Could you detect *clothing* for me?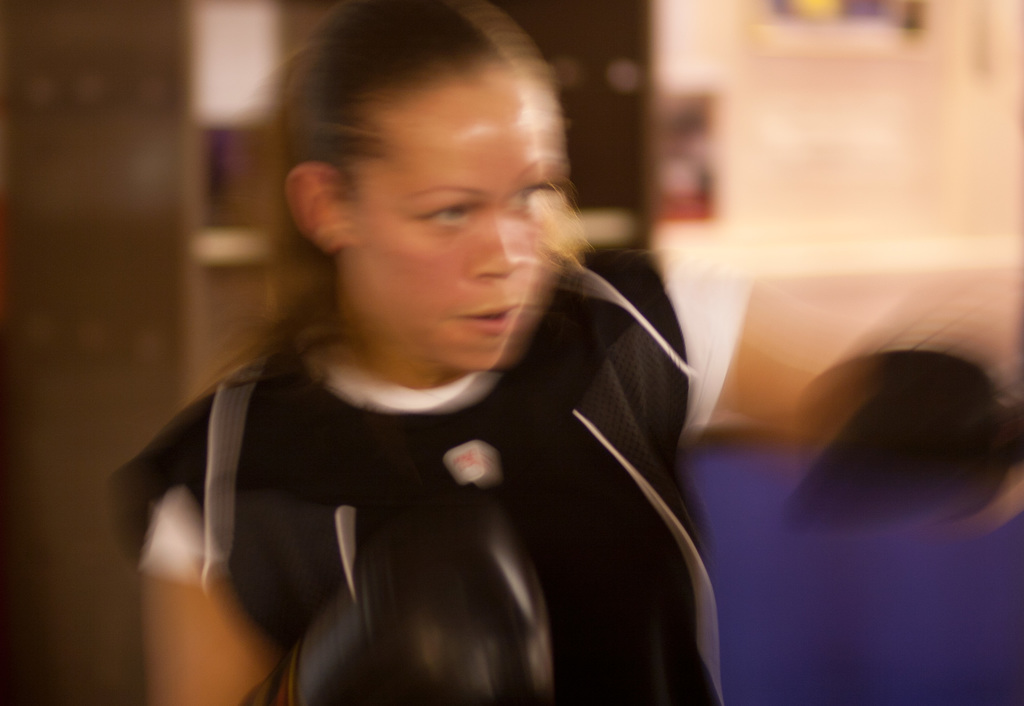
Detection result: (x1=118, y1=292, x2=707, y2=694).
